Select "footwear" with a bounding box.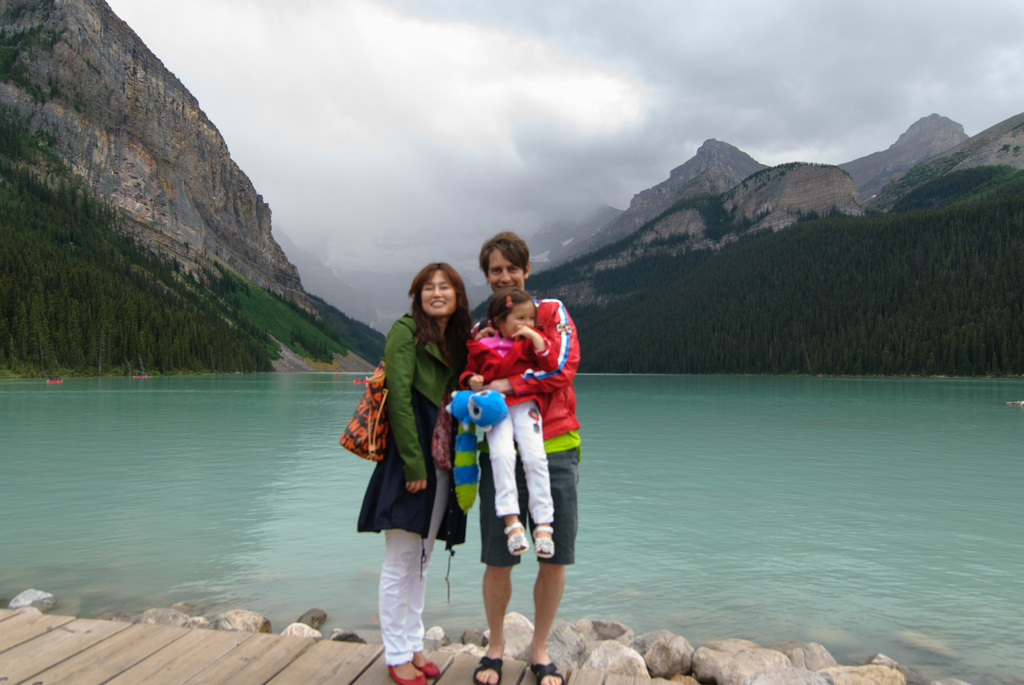
region(412, 659, 441, 679).
